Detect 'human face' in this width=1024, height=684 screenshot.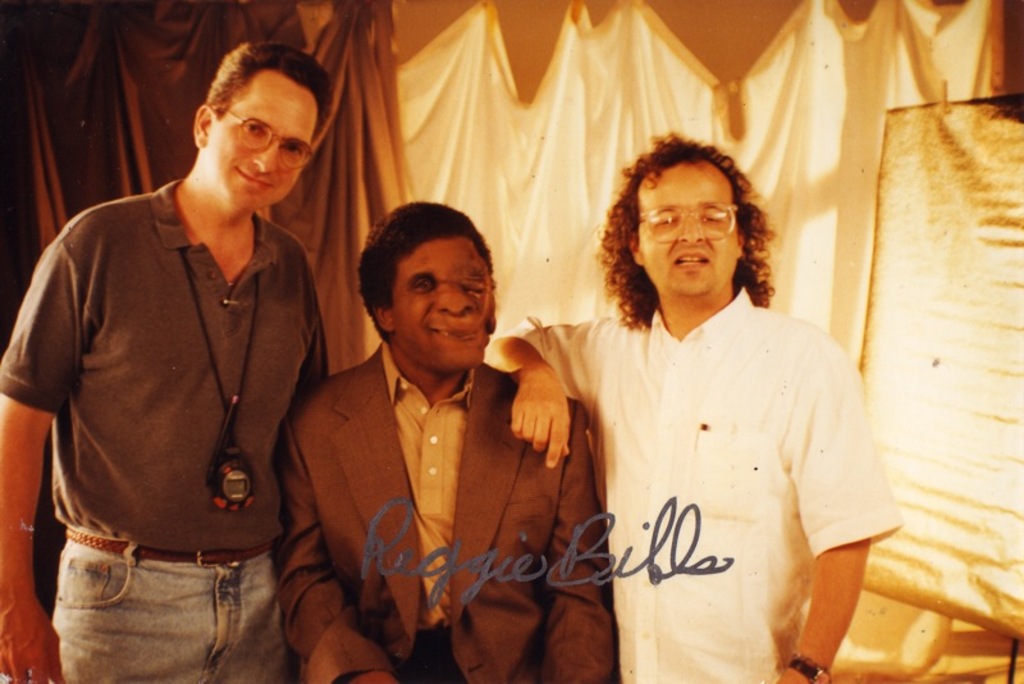
Detection: [393,234,497,366].
